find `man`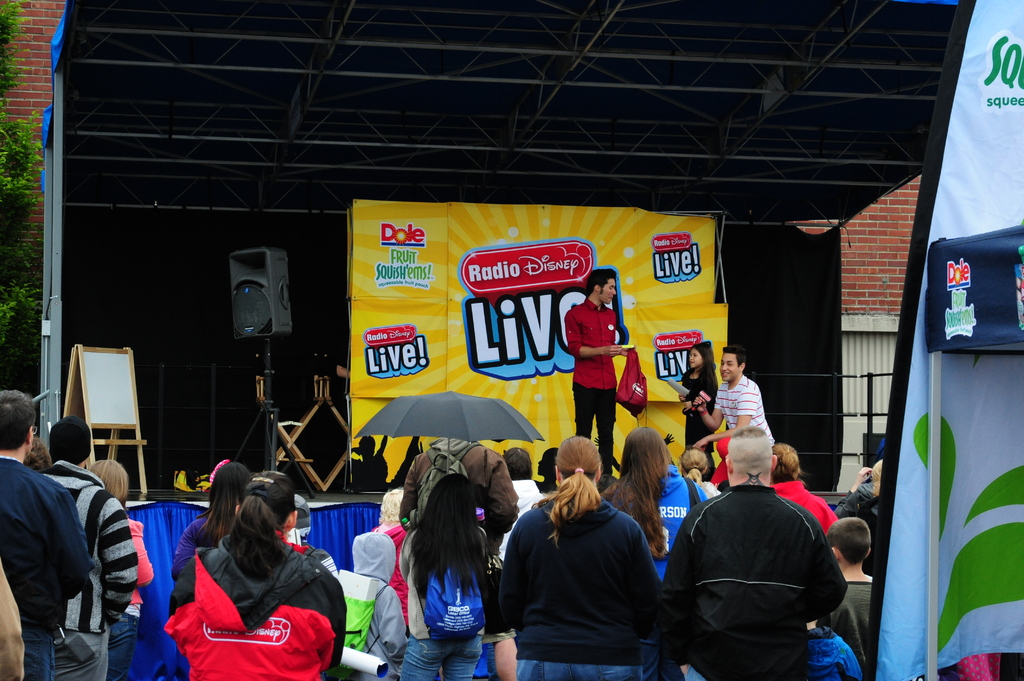
left=764, top=441, right=833, bottom=534
